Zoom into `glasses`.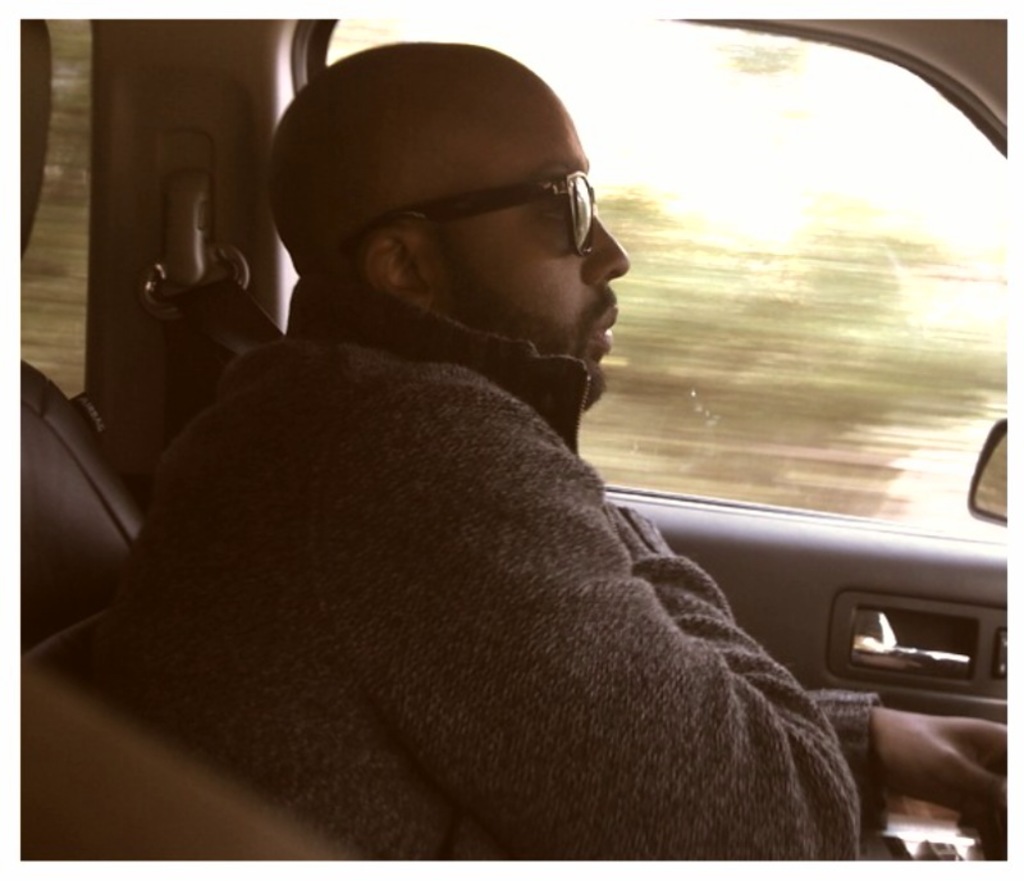
Zoom target: left=325, top=154, right=614, bottom=254.
